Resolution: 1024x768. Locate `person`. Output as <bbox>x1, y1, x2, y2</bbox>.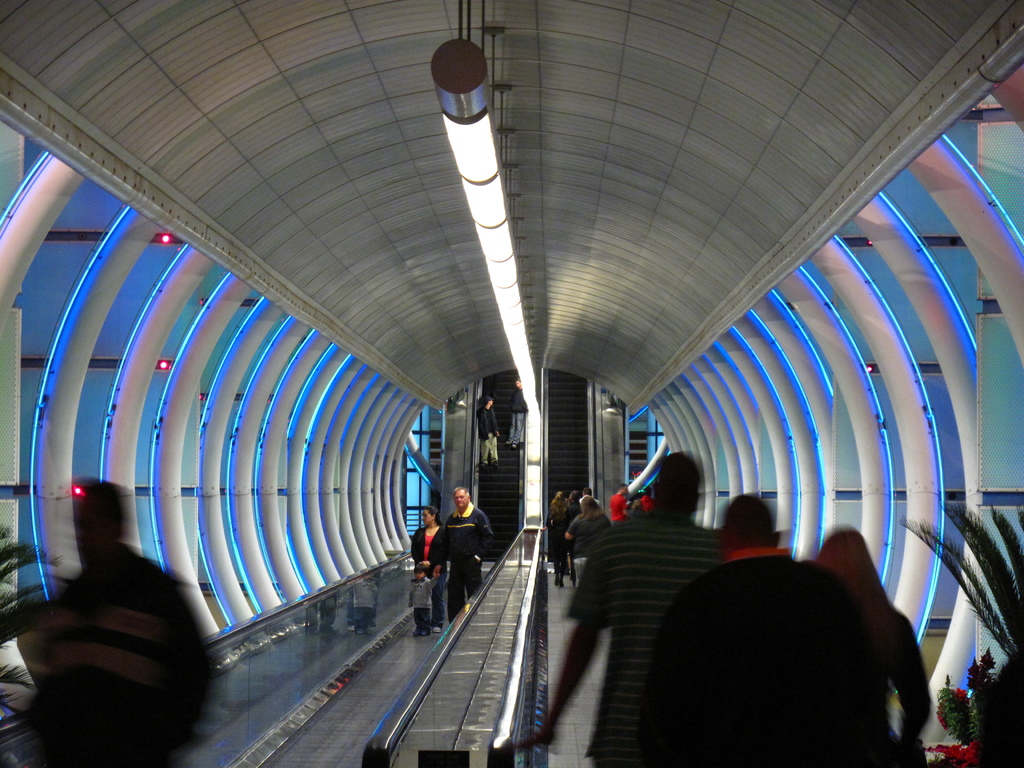
<bbox>407, 556, 447, 636</bbox>.
